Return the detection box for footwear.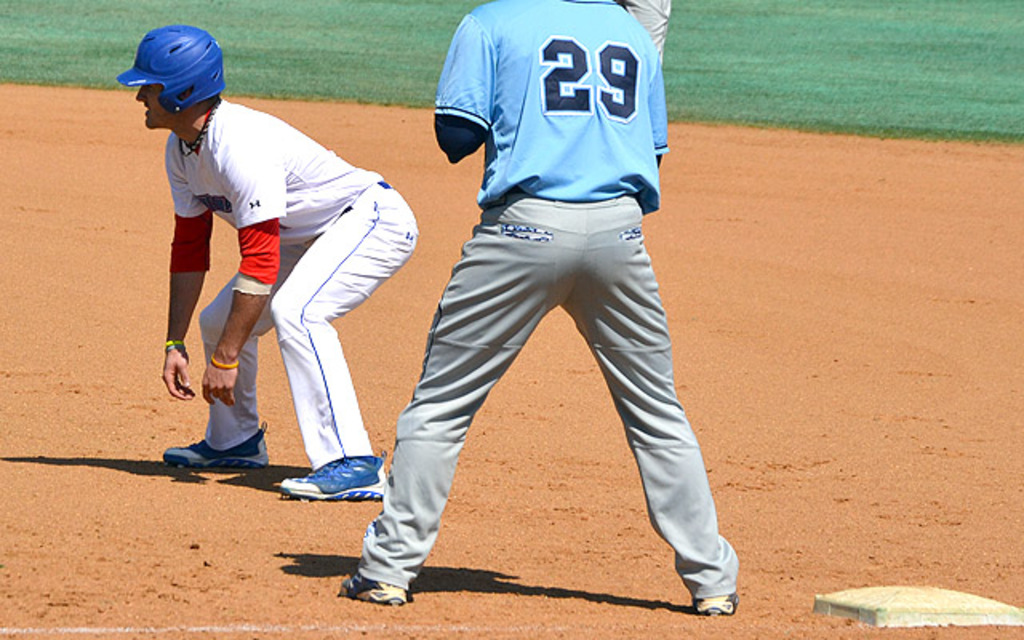
285/458/392/499.
